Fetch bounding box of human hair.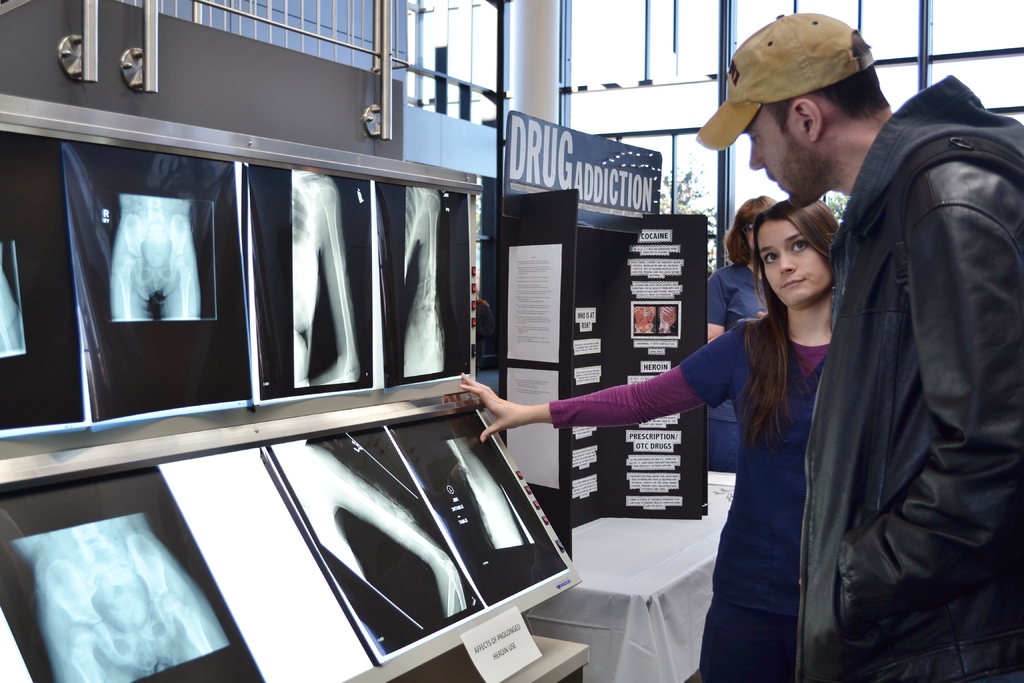
Bbox: pyautogui.locateOnScreen(724, 194, 776, 267).
